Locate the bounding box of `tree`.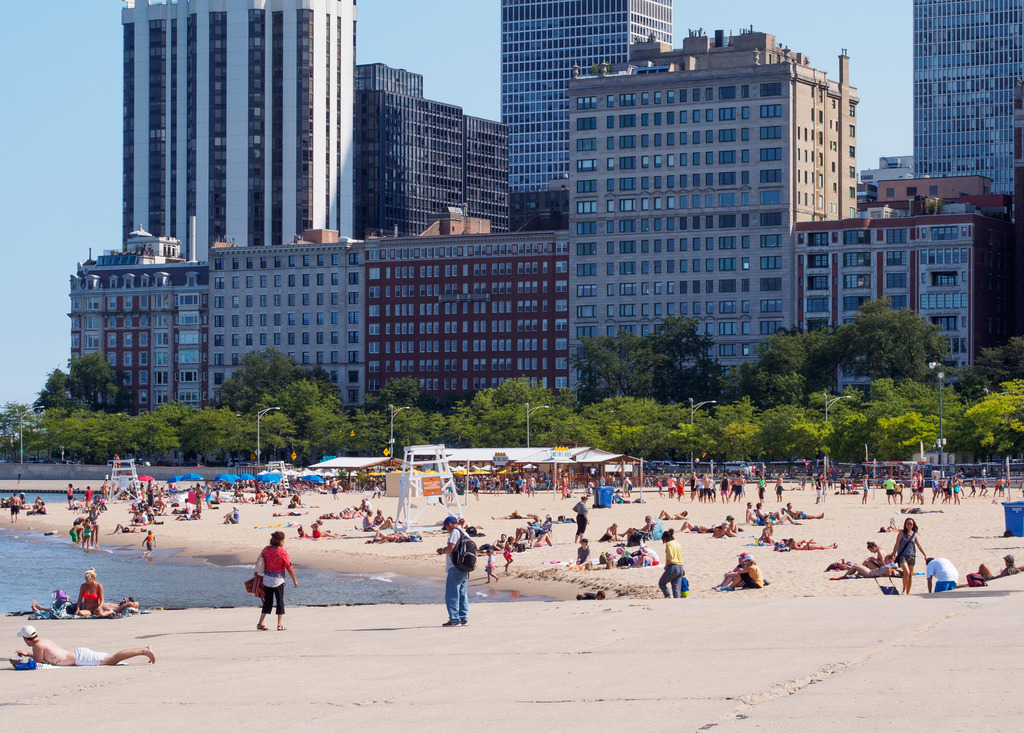
Bounding box: left=216, top=347, right=331, bottom=412.
